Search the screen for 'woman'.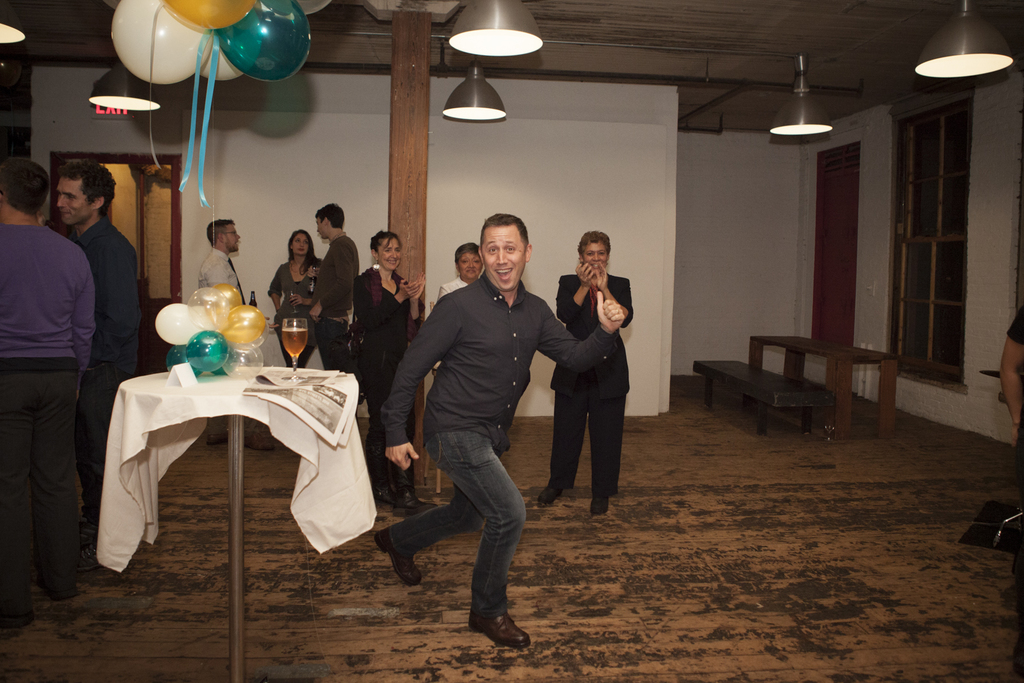
Found at 424, 243, 513, 476.
